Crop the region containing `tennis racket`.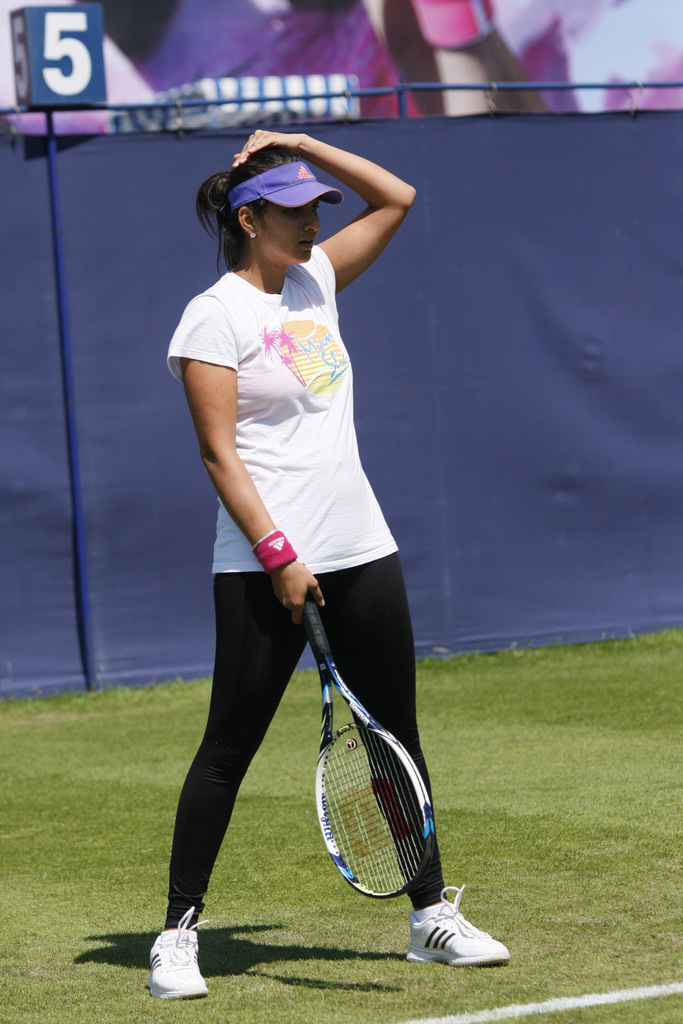
Crop region: select_region(300, 591, 431, 897).
